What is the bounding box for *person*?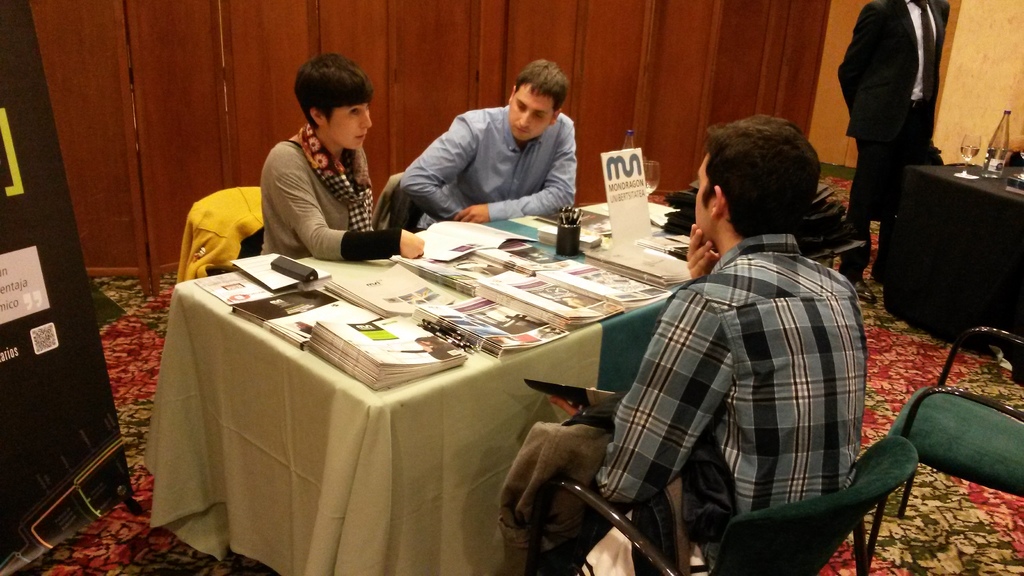
Rect(552, 108, 868, 575).
